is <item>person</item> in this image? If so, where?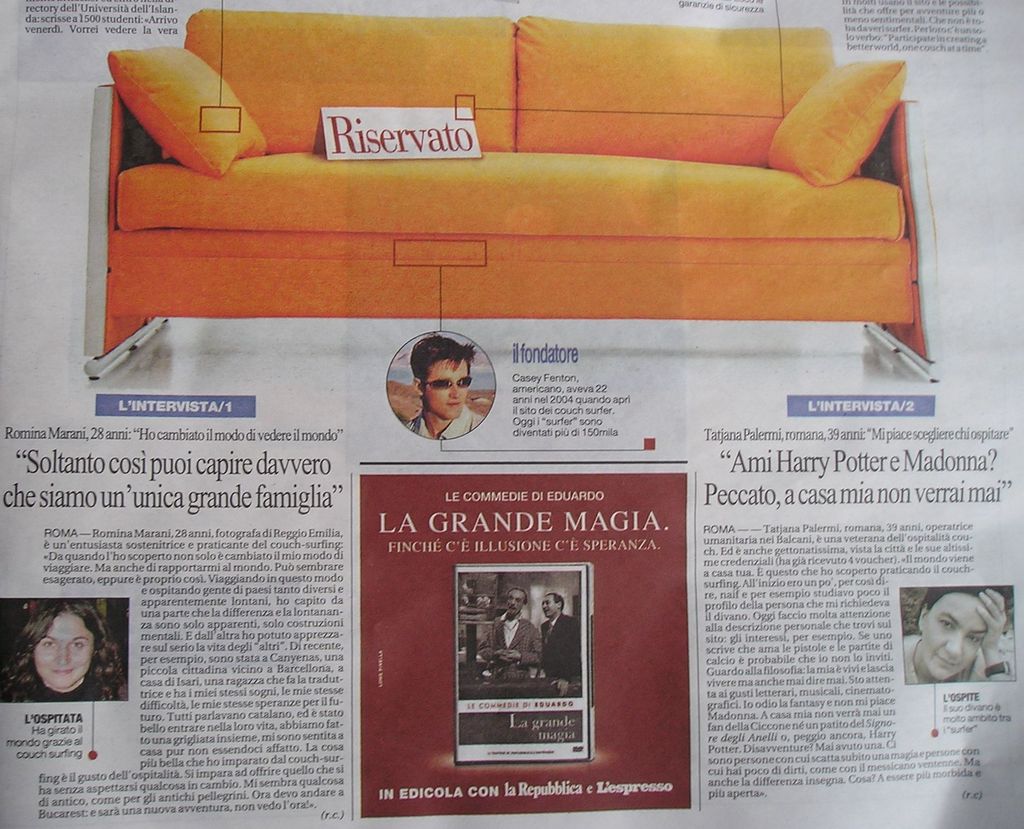
Yes, at (left=1, top=597, right=128, bottom=702).
